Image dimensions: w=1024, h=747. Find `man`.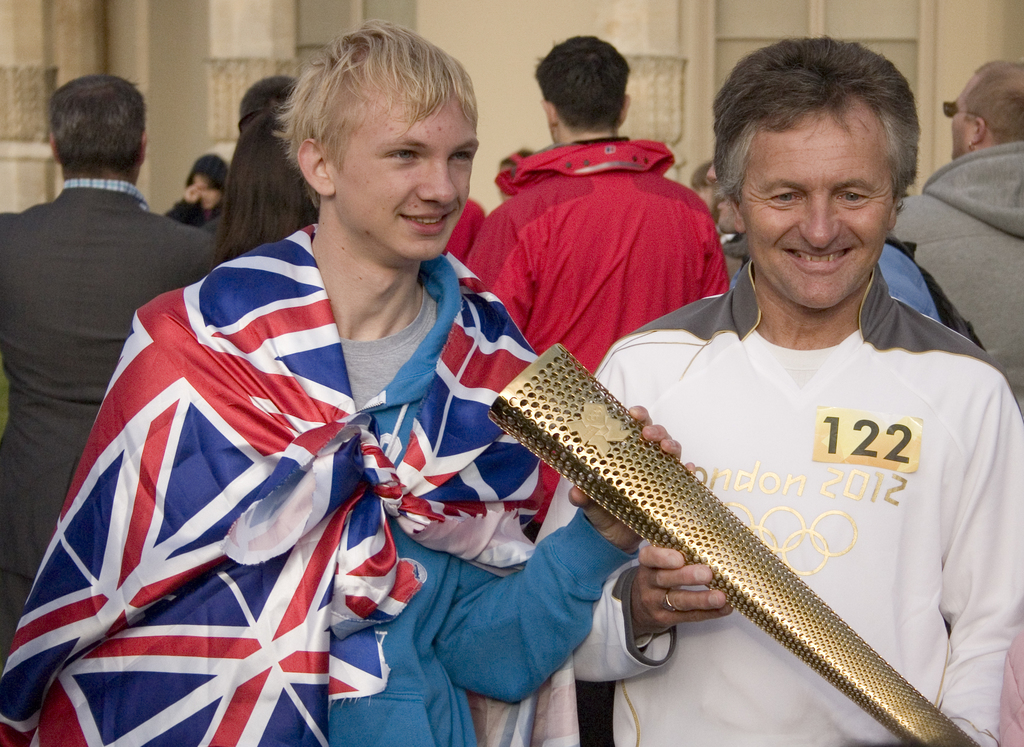
[x1=456, y1=34, x2=732, y2=523].
